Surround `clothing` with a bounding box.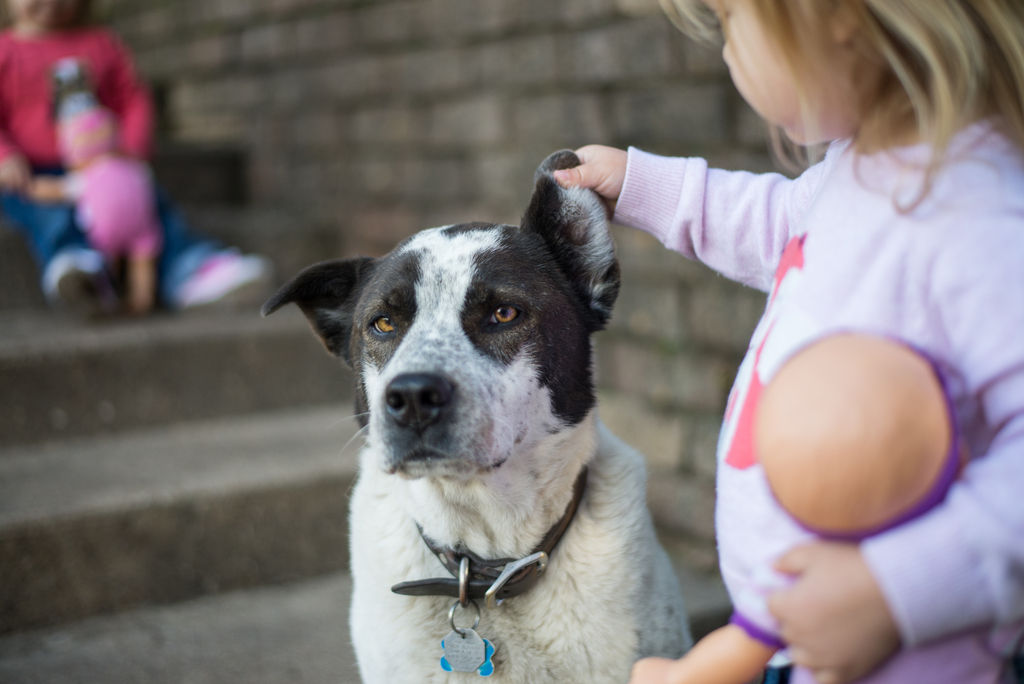
x1=0, y1=26, x2=152, y2=161.
